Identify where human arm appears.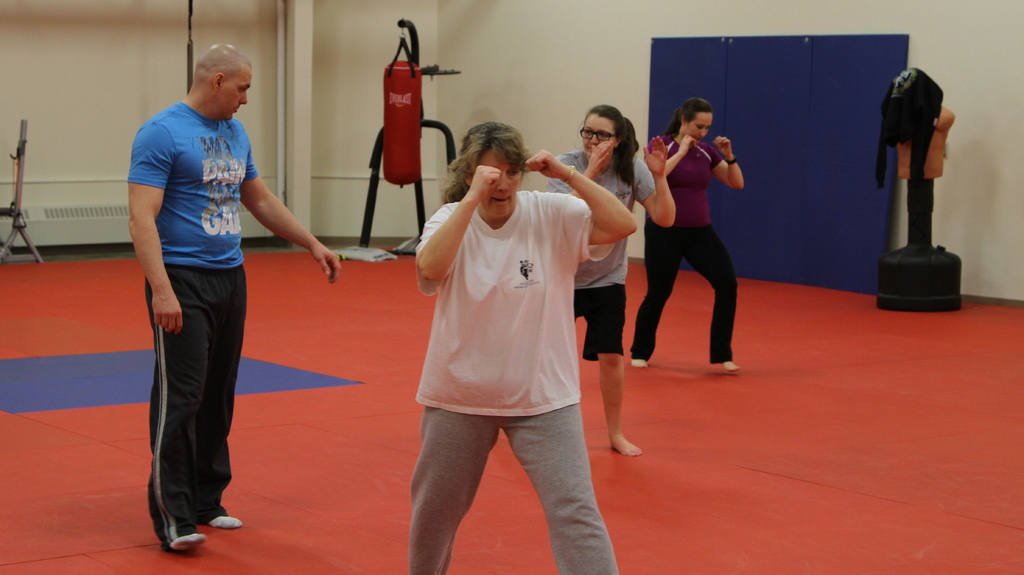
Appears at box(130, 130, 182, 332).
